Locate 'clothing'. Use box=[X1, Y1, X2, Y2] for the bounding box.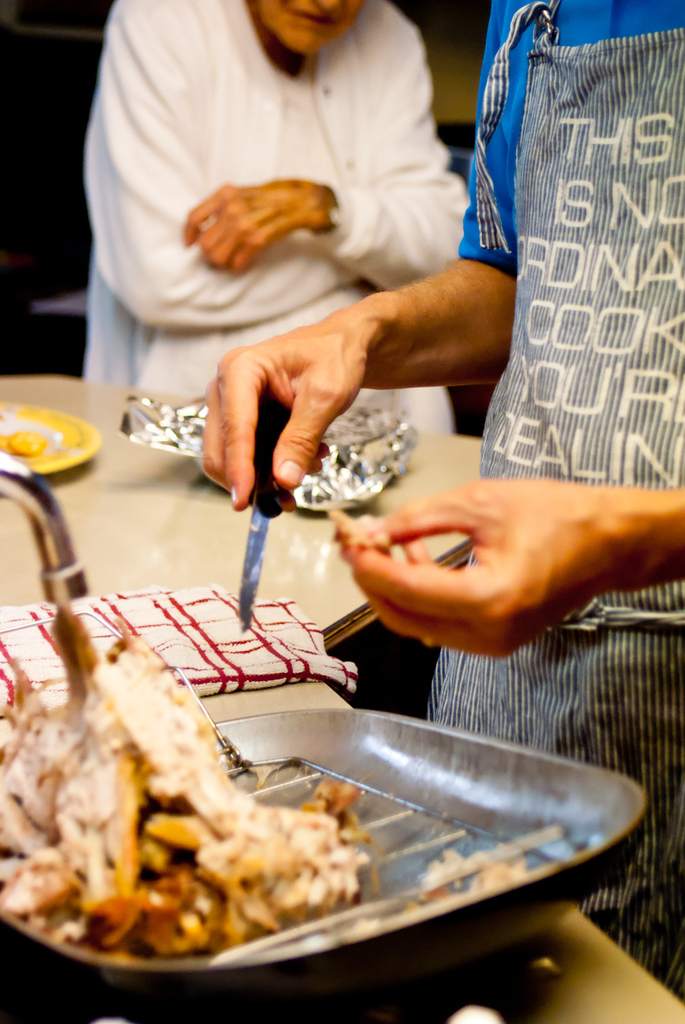
box=[84, 0, 463, 436].
